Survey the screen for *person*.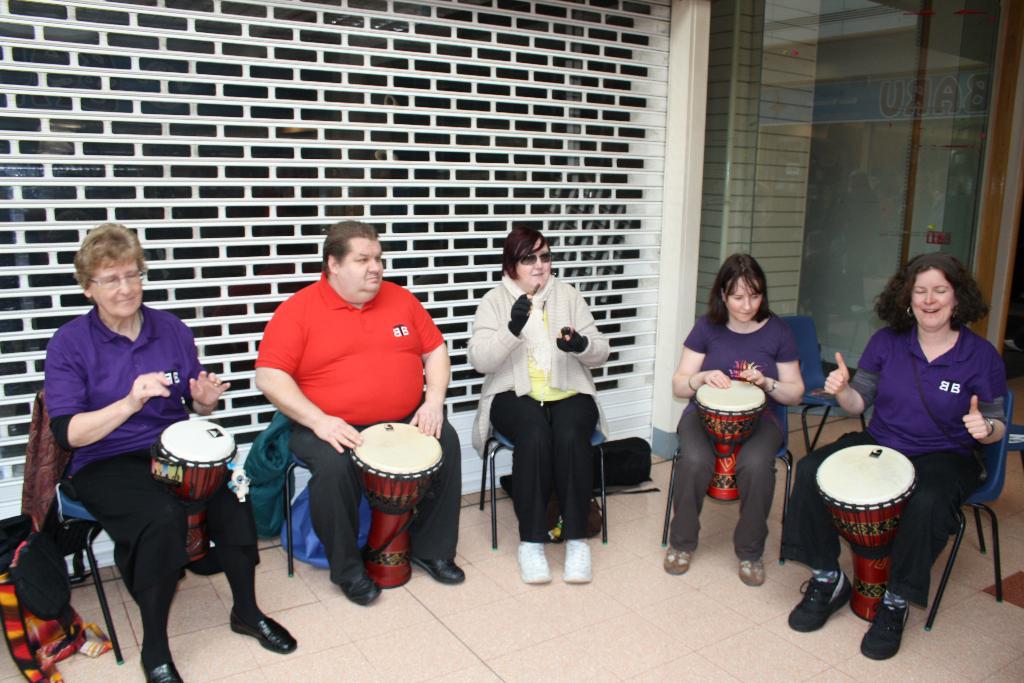
Survey found: box(472, 225, 607, 588).
